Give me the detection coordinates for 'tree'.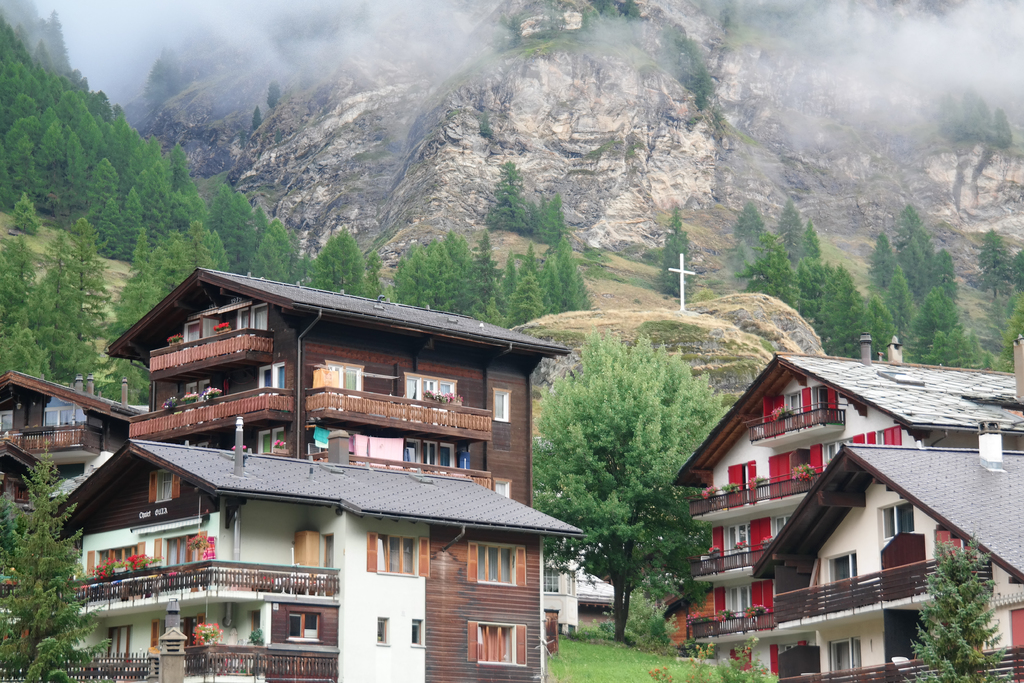
[657,201,686,299].
